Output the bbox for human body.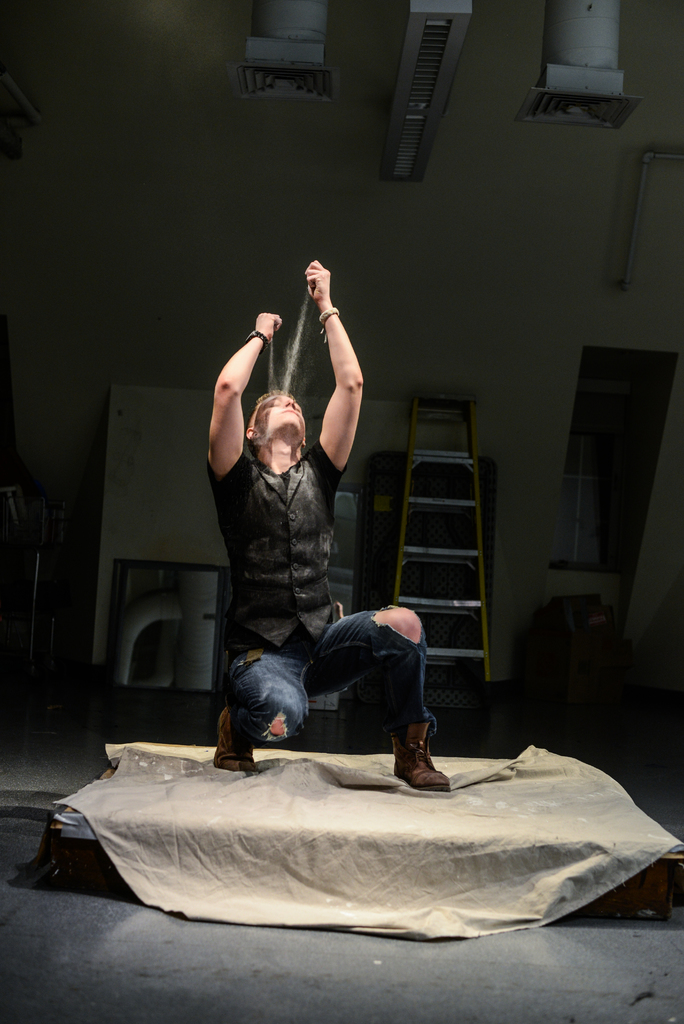
(x1=208, y1=316, x2=416, y2=803).
